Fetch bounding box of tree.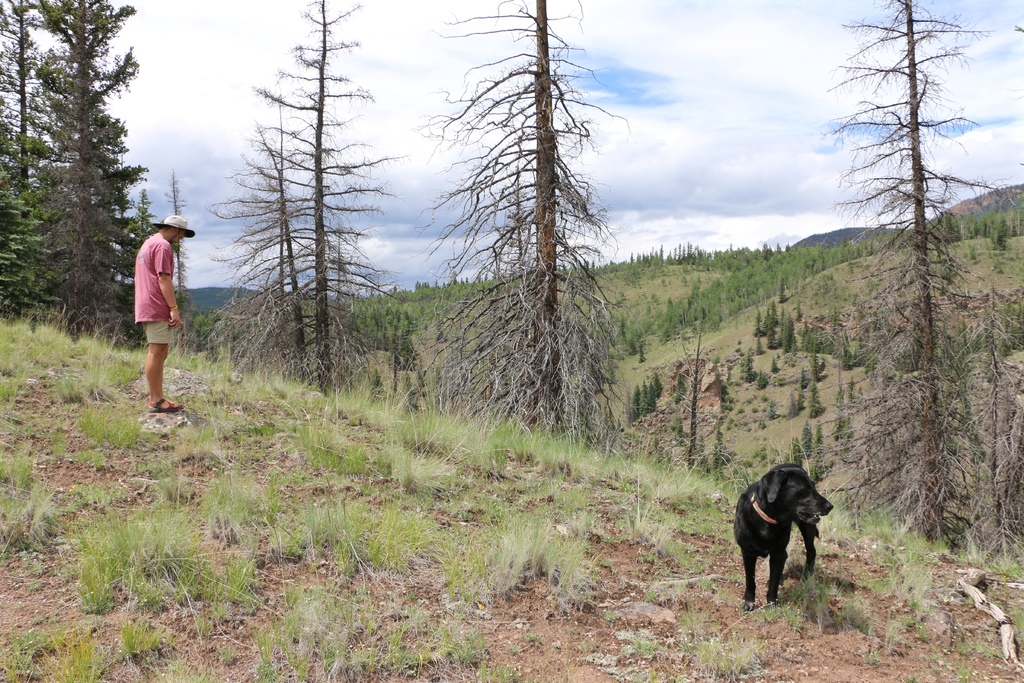
Bbox: 125/183/160/324.
